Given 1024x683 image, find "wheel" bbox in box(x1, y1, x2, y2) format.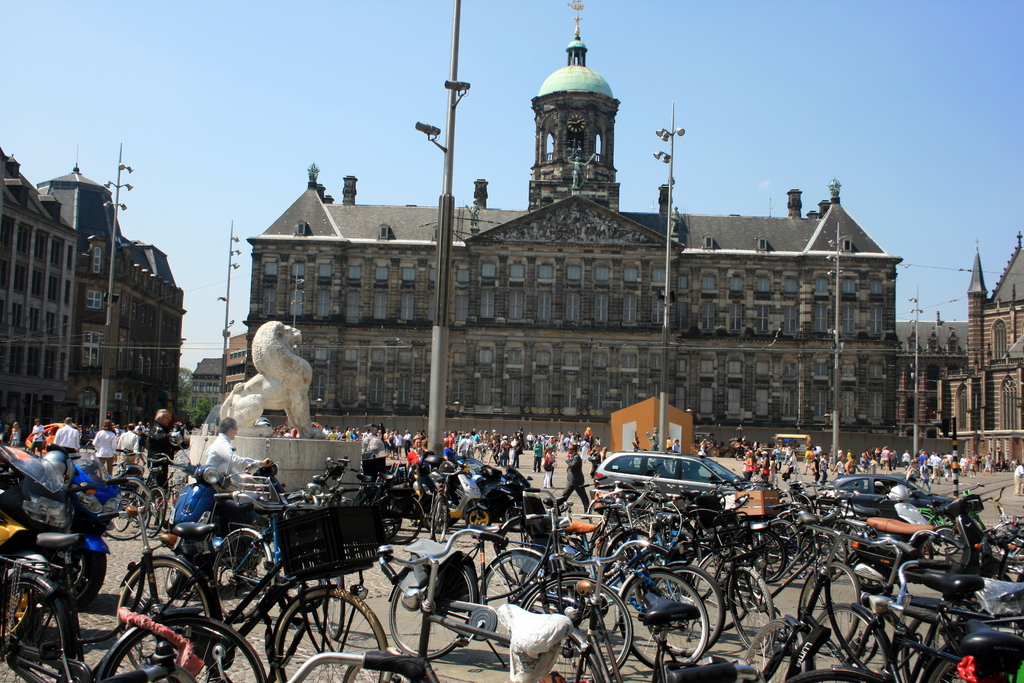
box(806, 603, 890, 682).
